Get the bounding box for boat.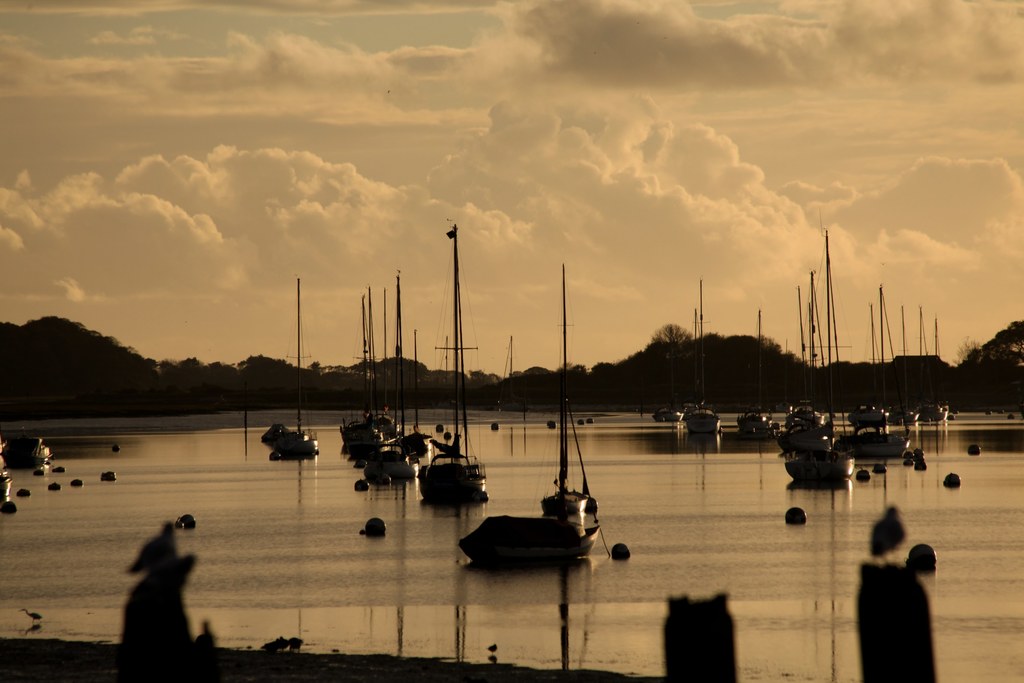
pyautogui.locateOnScreen(343, 284, 374, 454).
